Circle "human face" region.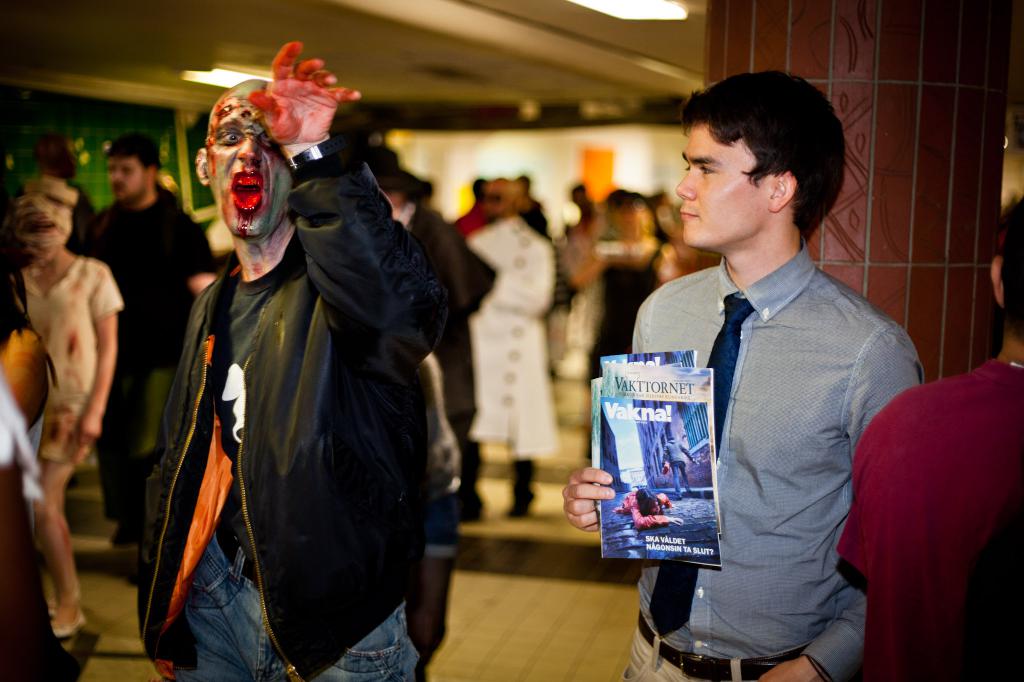
Region: region(204, 88, 294, 236).
